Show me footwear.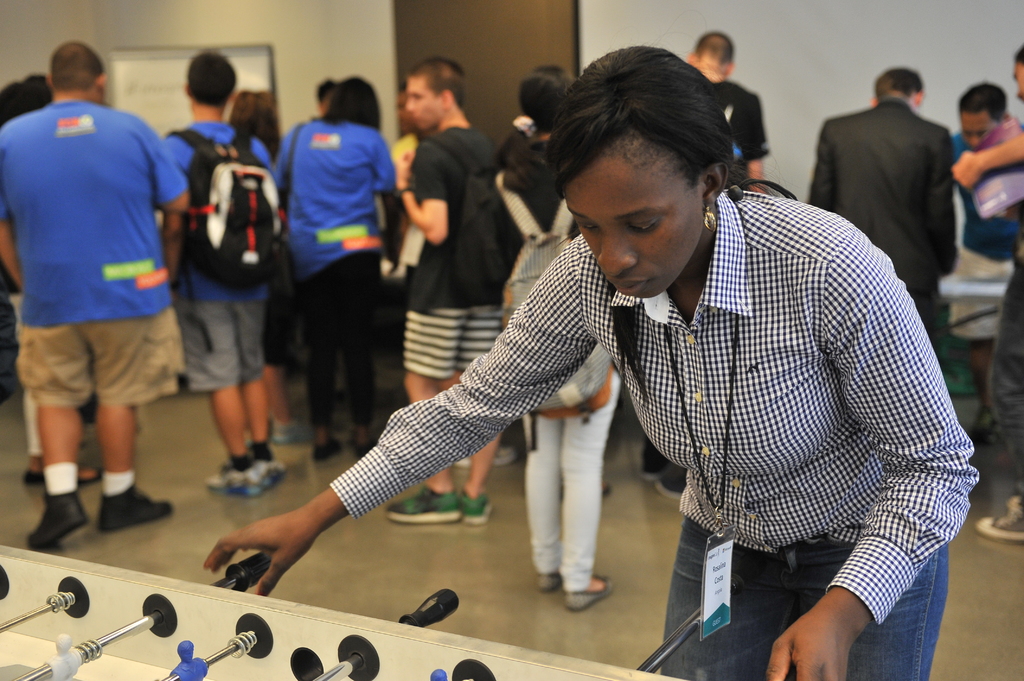
footwear is here: 458 490 483 527.
